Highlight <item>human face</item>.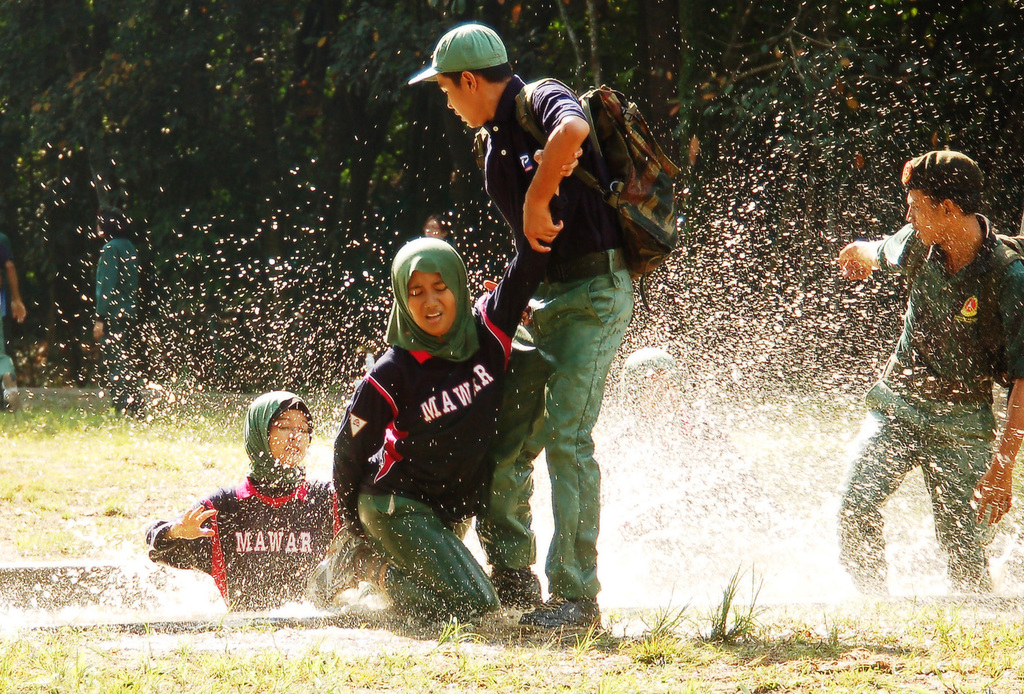
Highlighted region: rect(435, 75, 485, 130).
